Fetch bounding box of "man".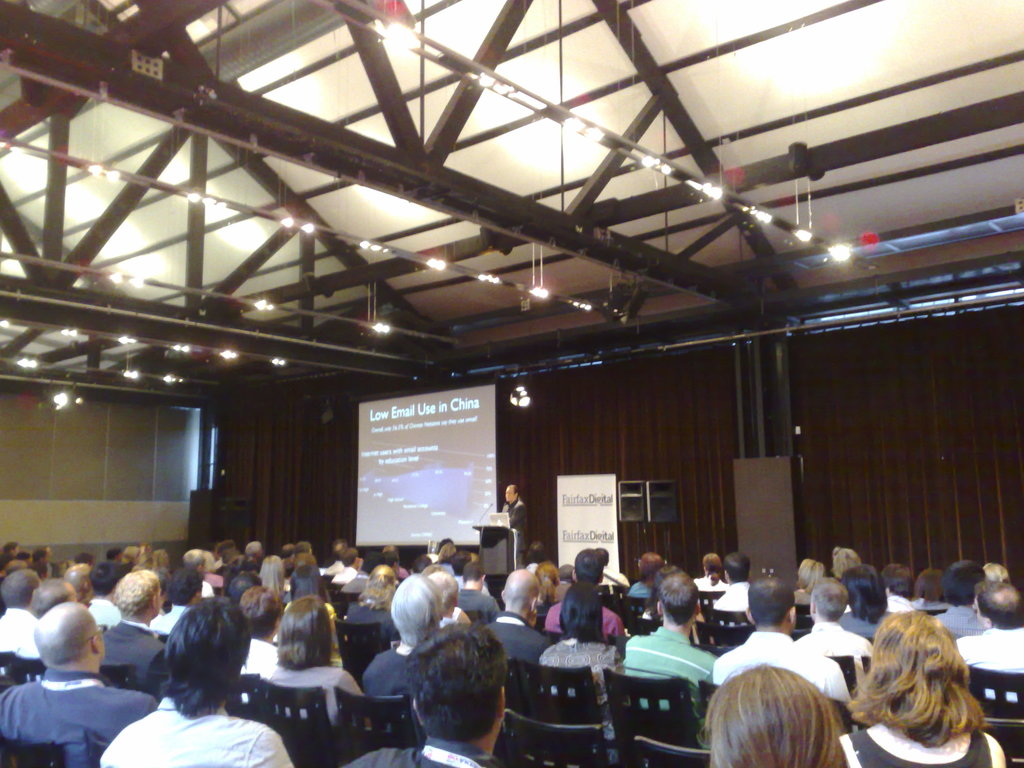
Bbox: BBox(0, 589, 151, 767).
